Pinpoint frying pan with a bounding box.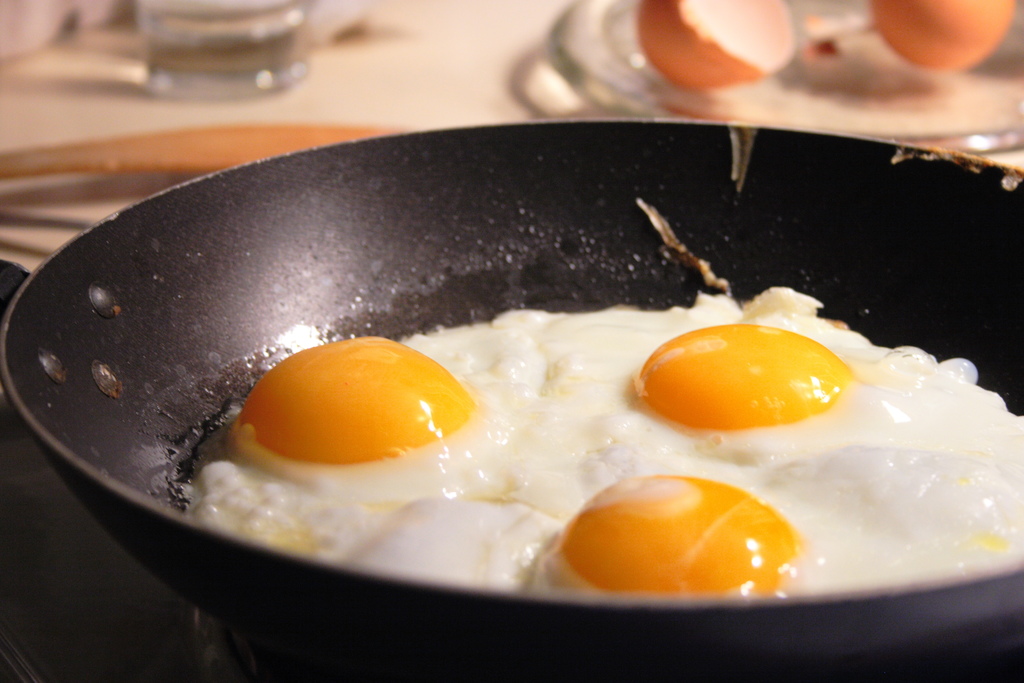
crop(0, 113, 1023, 682).
